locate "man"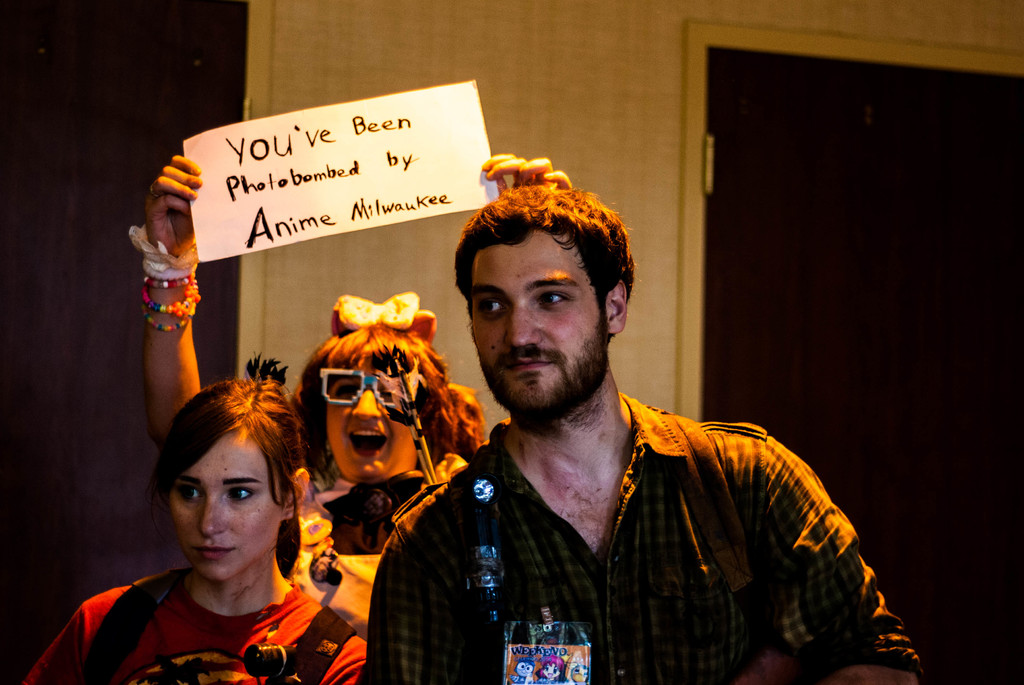
[left=376, top=186, right=886, bottom=664]
